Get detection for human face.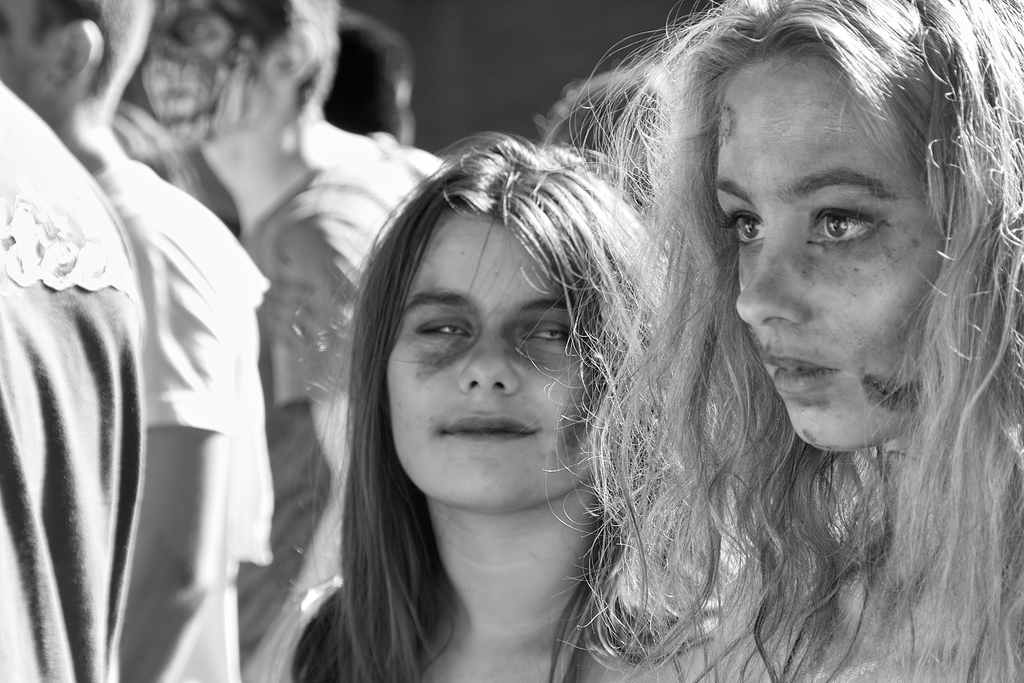
Detection: detection(707, 49, 946, 448).
